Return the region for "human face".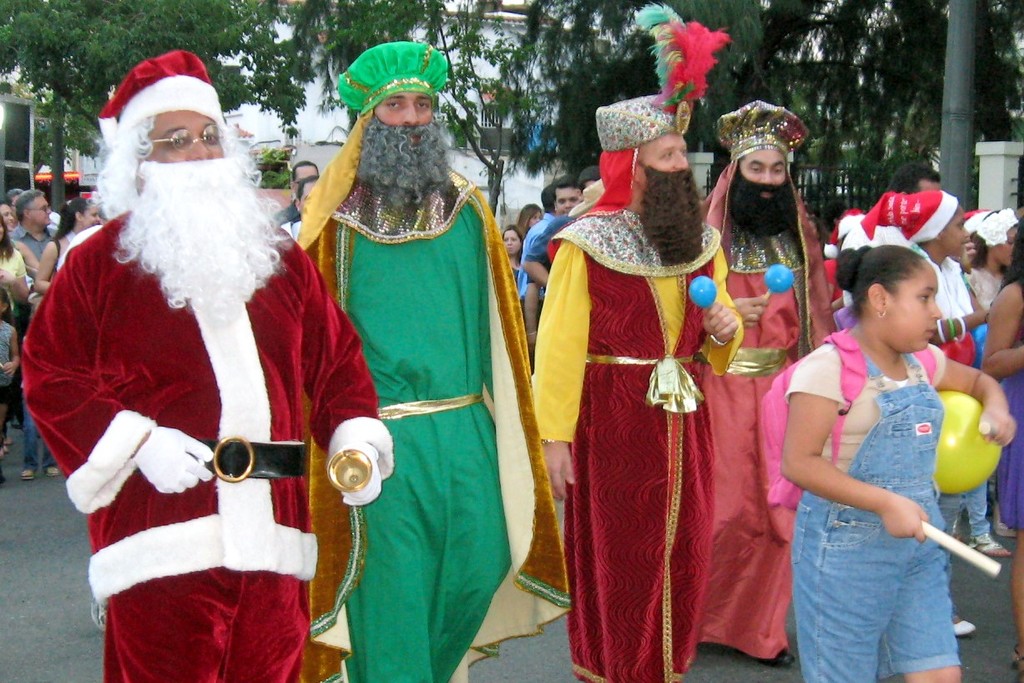
x1=547, y1=181, x2=576, y2=211.
